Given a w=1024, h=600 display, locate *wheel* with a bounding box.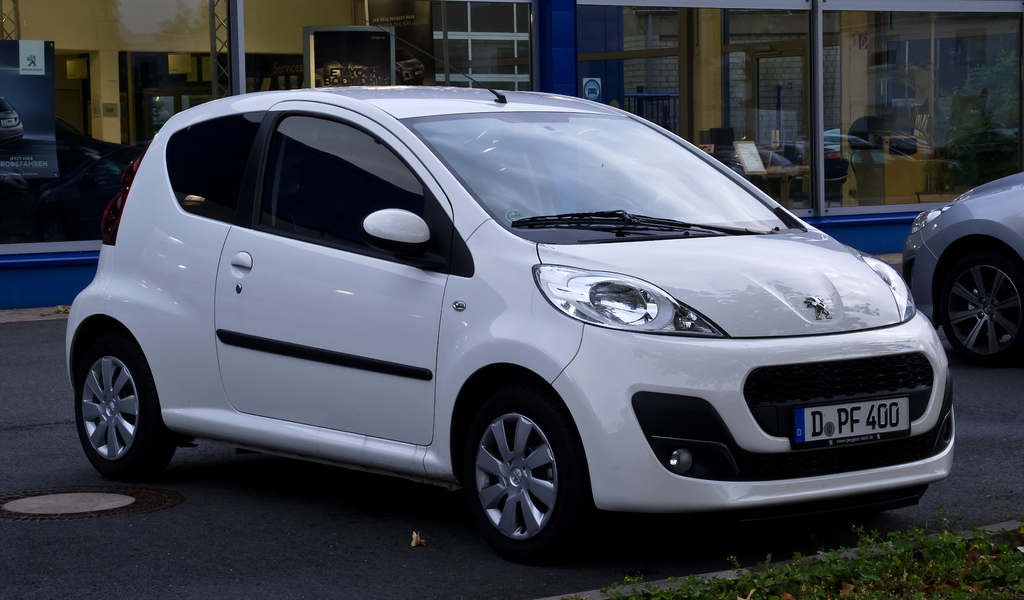
Located: locate(456, 397, 588, 565).
